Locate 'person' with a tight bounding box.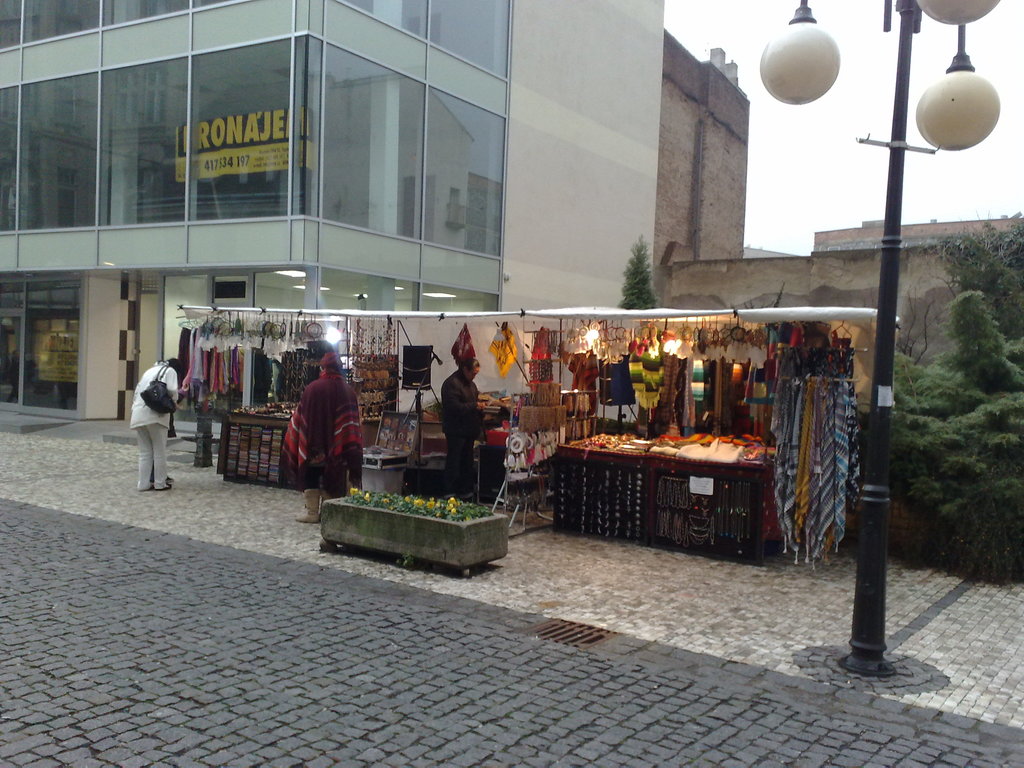
bbox=[130, 354, 182, 494].
